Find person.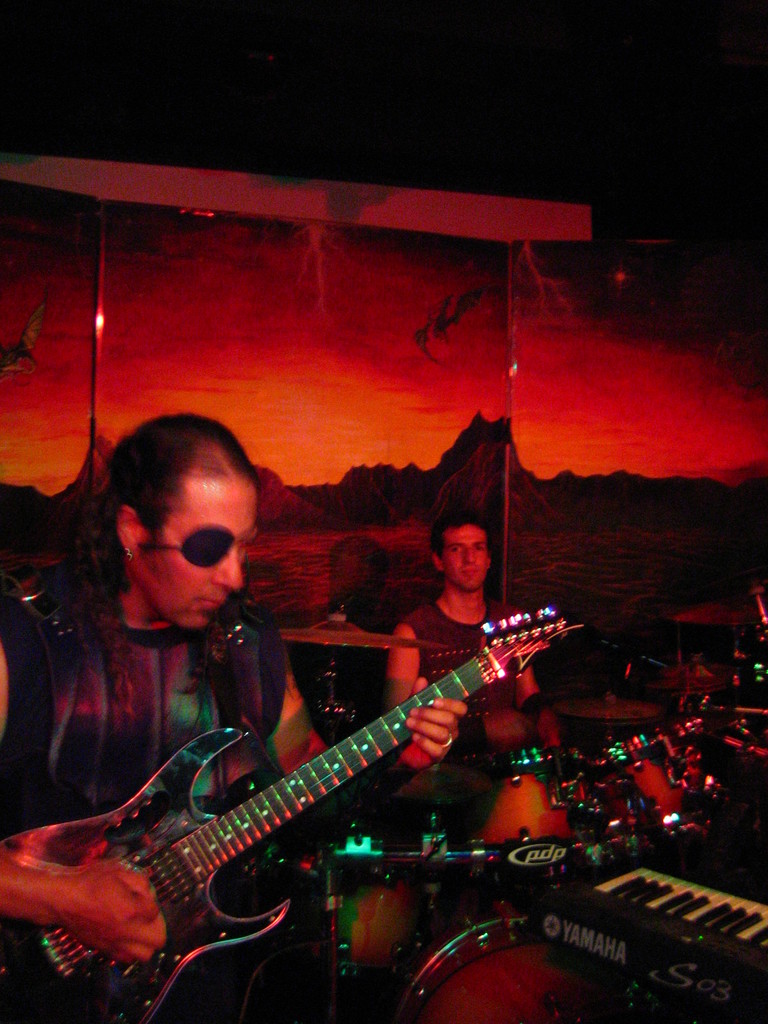
29, 419, 345, 847.
